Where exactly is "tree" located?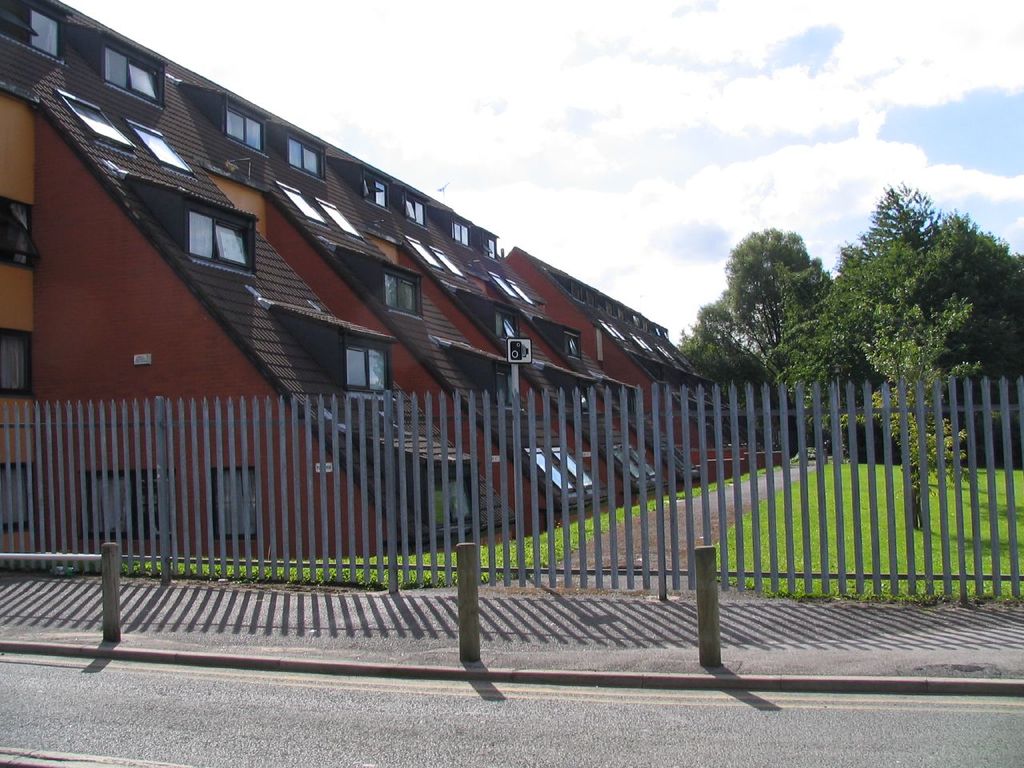
Its bounding box is bbox(715, 206, 858, 385).
